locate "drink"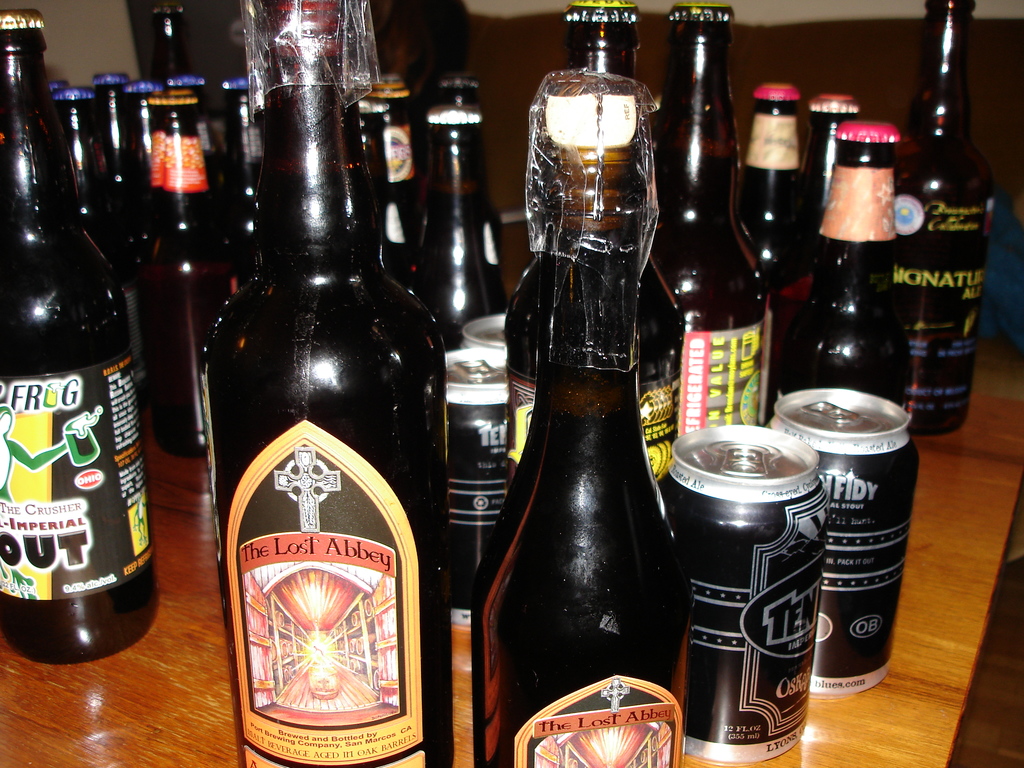
0:6:158:664
